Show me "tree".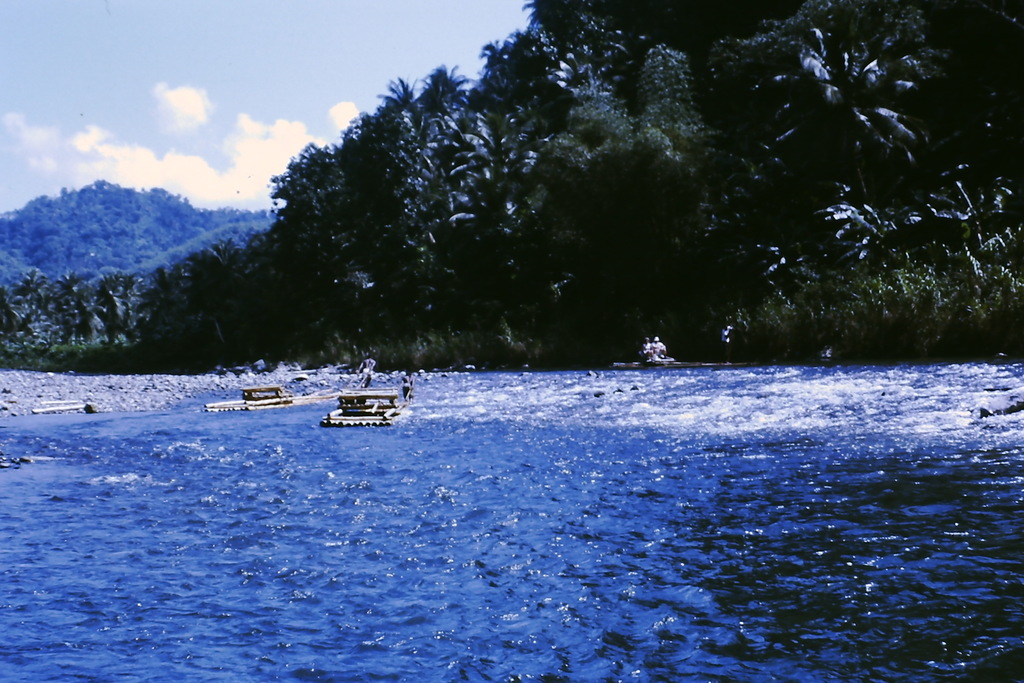
"tree" is here: bbox=(755, 28, 922, 281).
